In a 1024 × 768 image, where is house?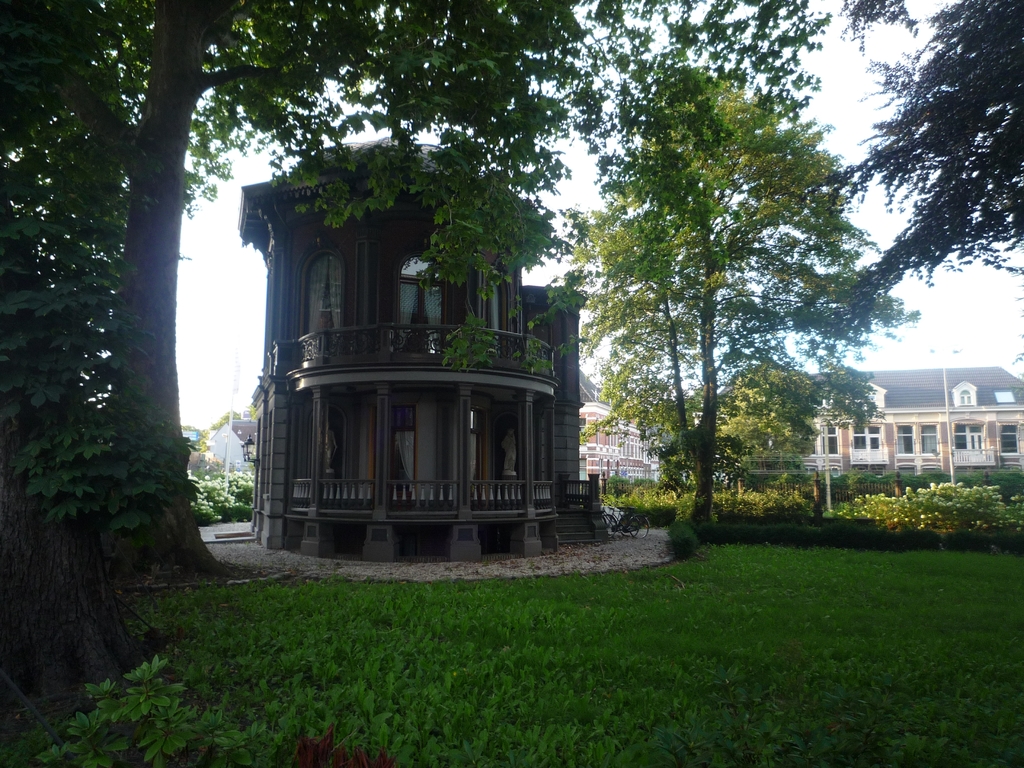
bbox=(769, 362, 1023, 482).
